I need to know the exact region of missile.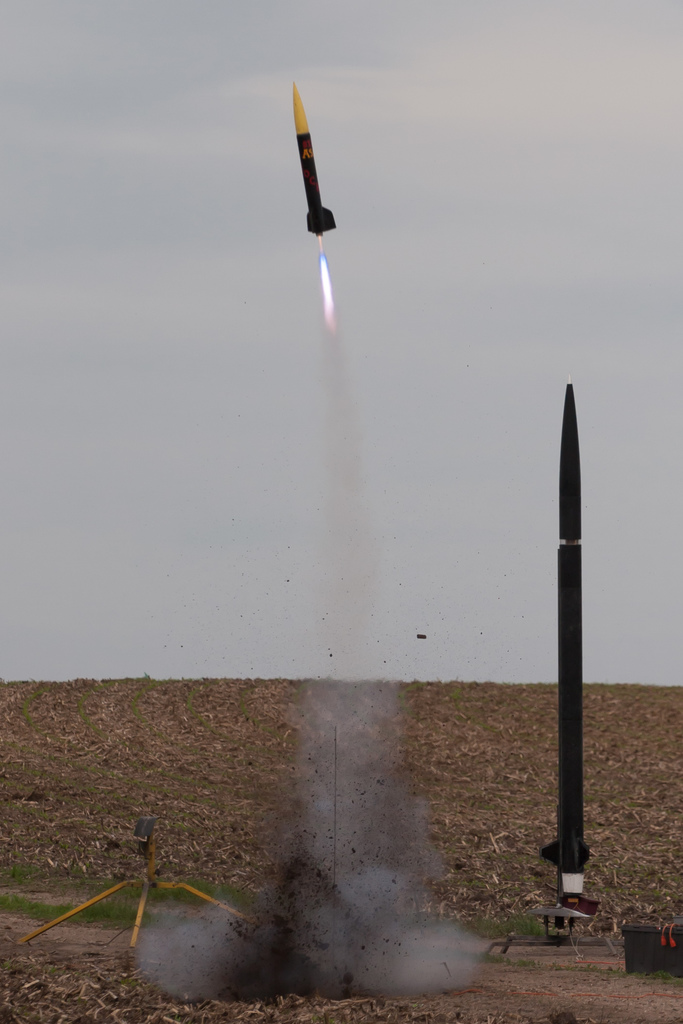
Region: [288,83,337,241].
